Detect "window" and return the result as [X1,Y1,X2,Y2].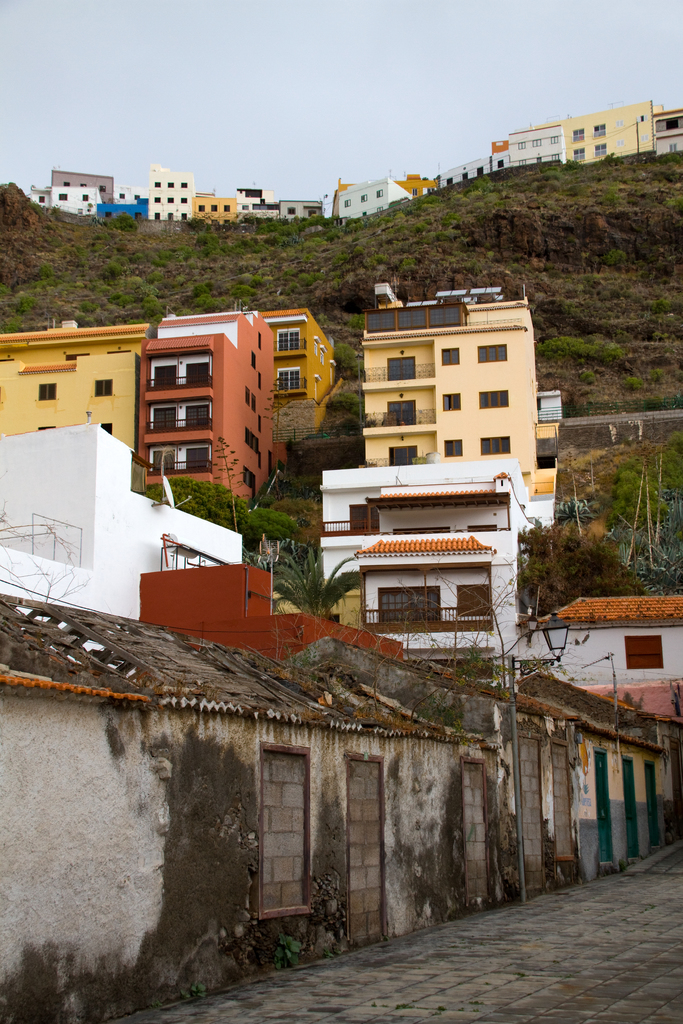
[154,364,175,385].
